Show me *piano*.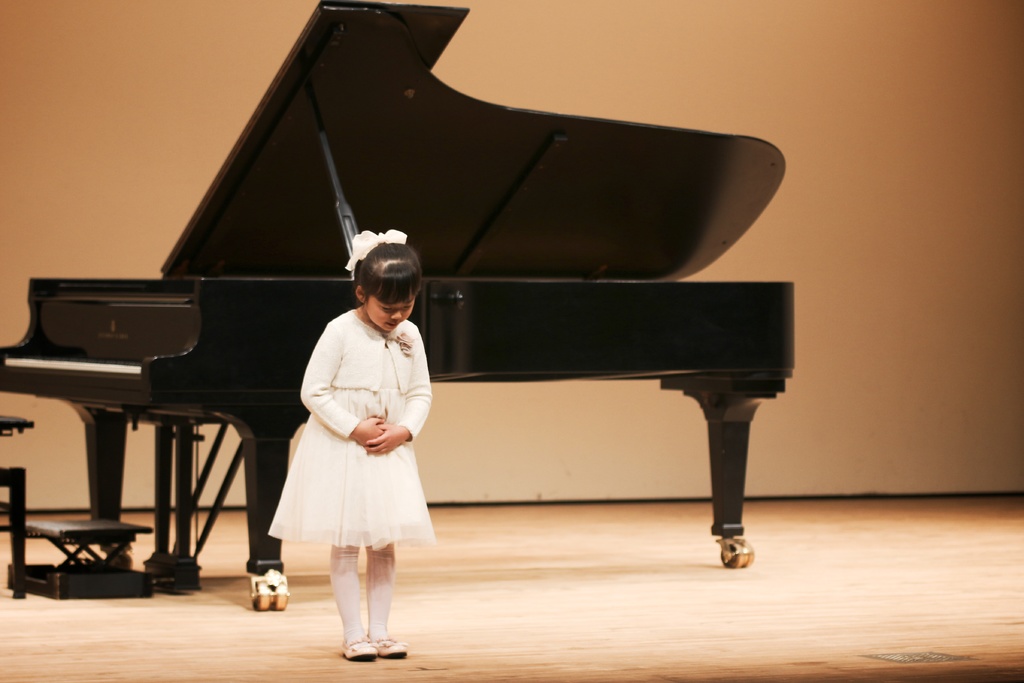
*piano* is here: [0,0,798,605].
